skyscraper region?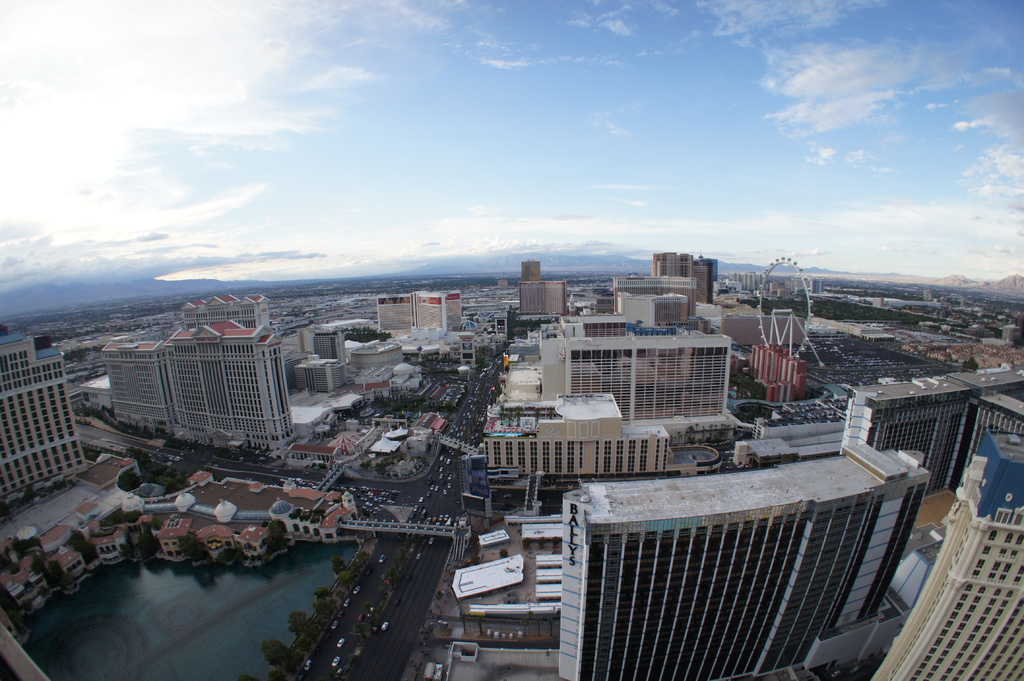
<box>105,340,182,438</box>
